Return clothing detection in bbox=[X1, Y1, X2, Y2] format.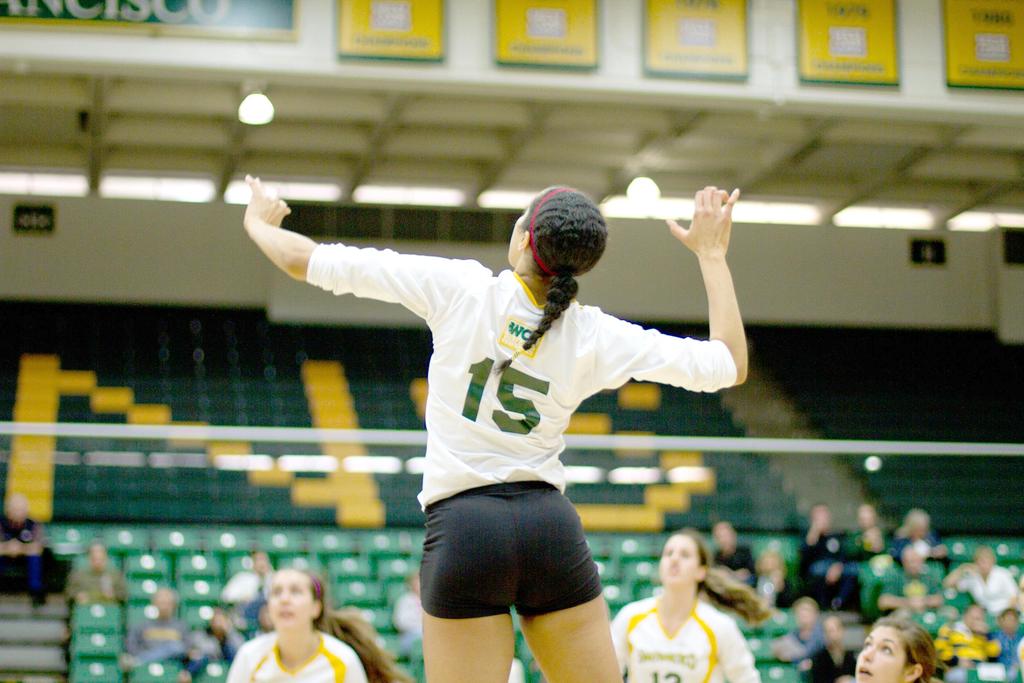
bbox=[223, 607, 361, 682].
